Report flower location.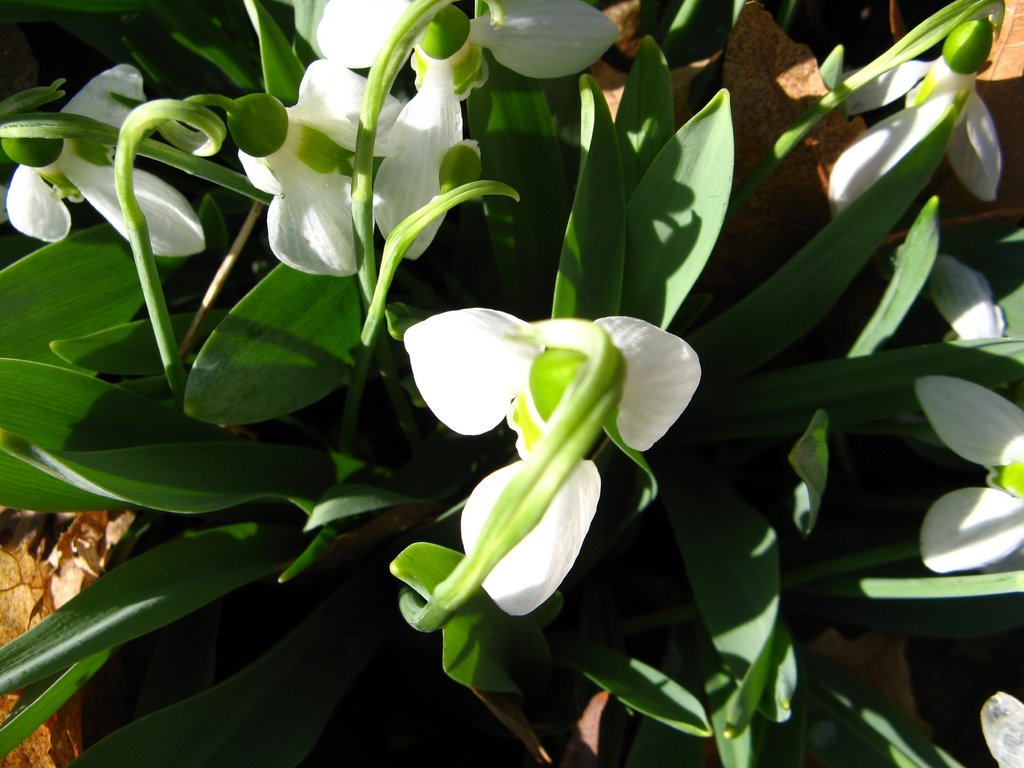
Report: locate(234, 53, 413, 282).
